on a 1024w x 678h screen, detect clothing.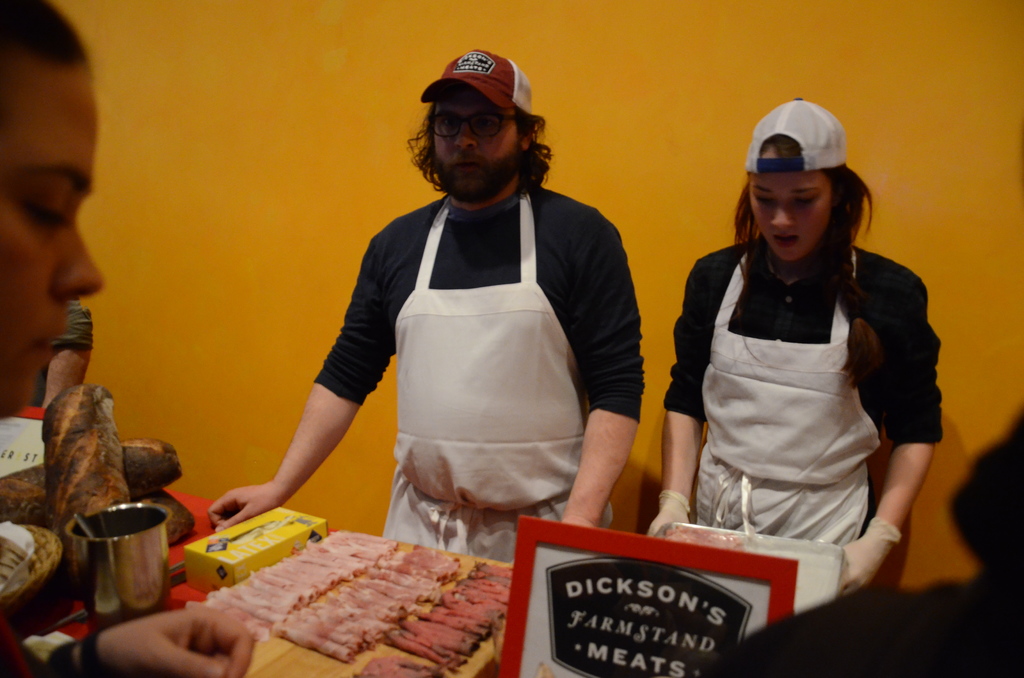
(x1=663, y1=236, x2=940, y2=597).
